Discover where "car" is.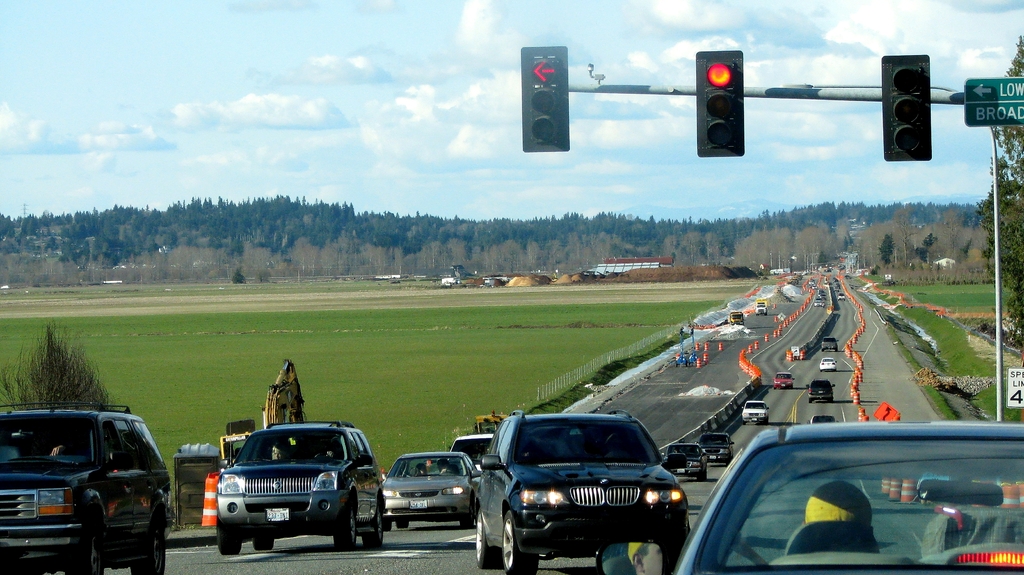
Discovered at 663, 442, 707, 483.
